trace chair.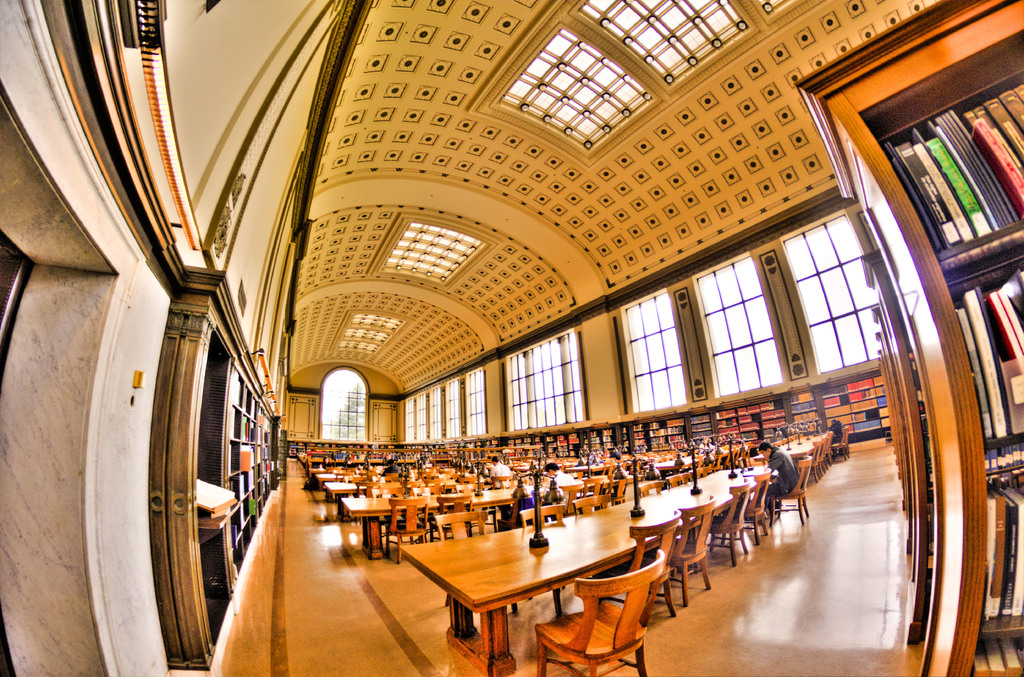
Traced to 568 491 605 515.
